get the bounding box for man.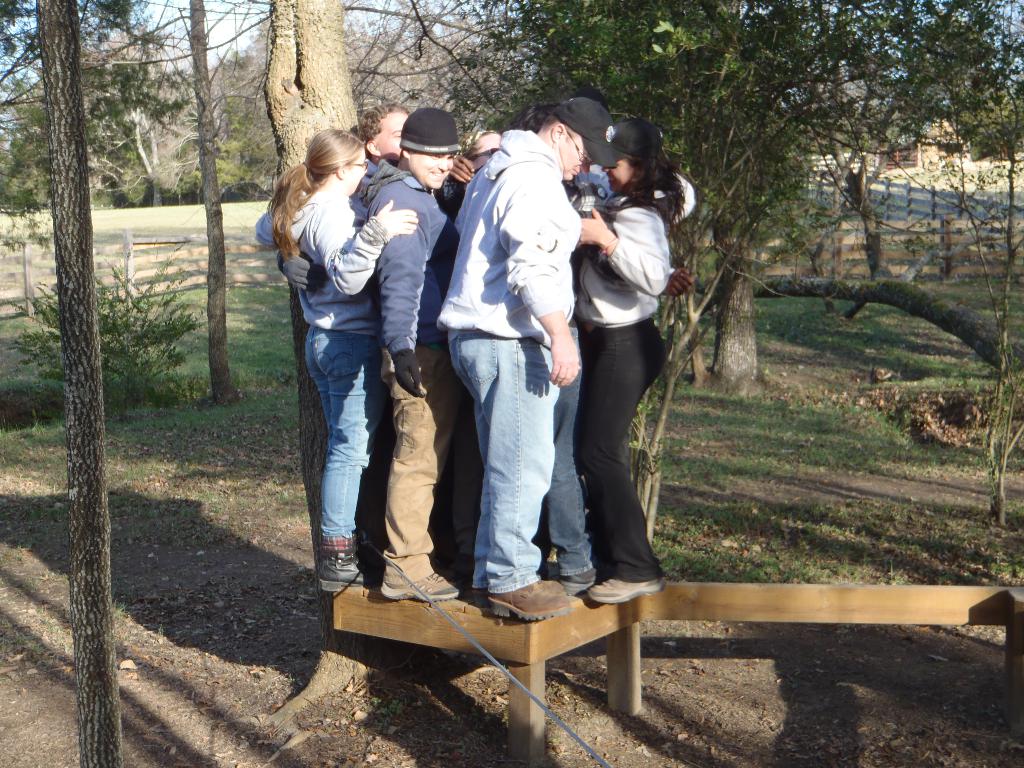
276/100/411/581.
